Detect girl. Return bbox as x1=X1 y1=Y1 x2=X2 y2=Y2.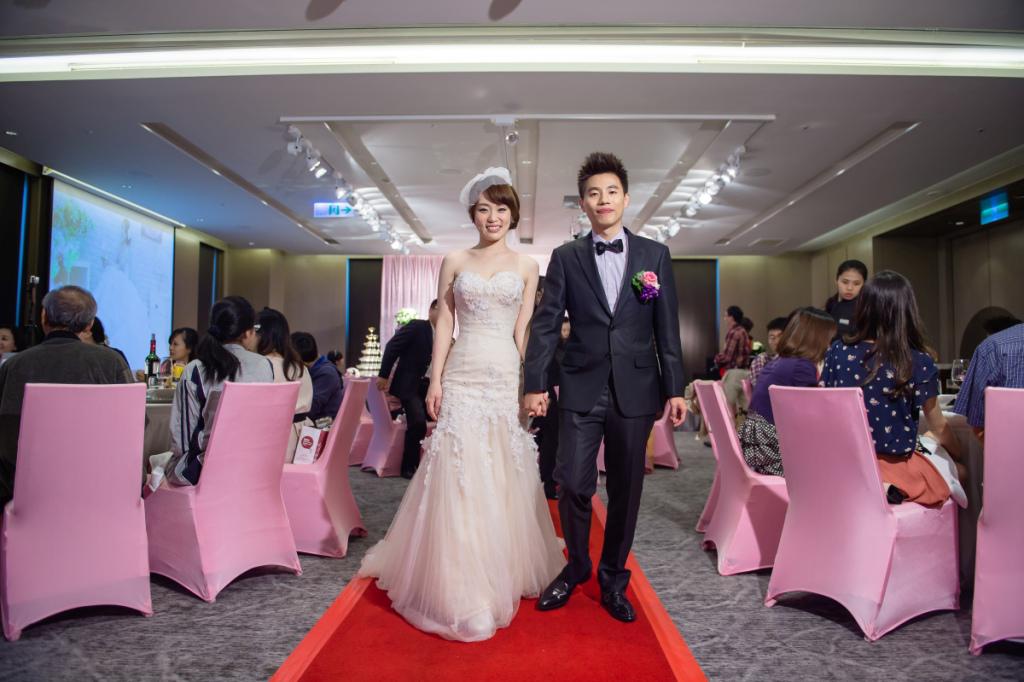
x1=168 y1=293 x2=273 y2=485.
